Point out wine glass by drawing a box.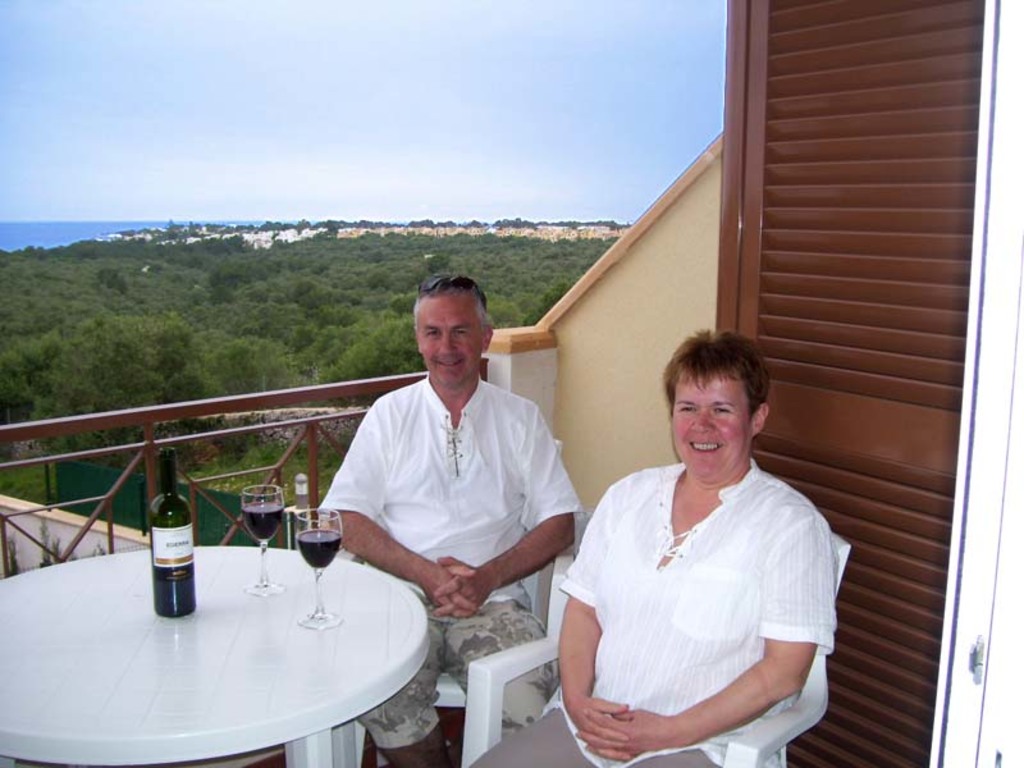
(x1=239, y1=485, x2=293, y2=591).
